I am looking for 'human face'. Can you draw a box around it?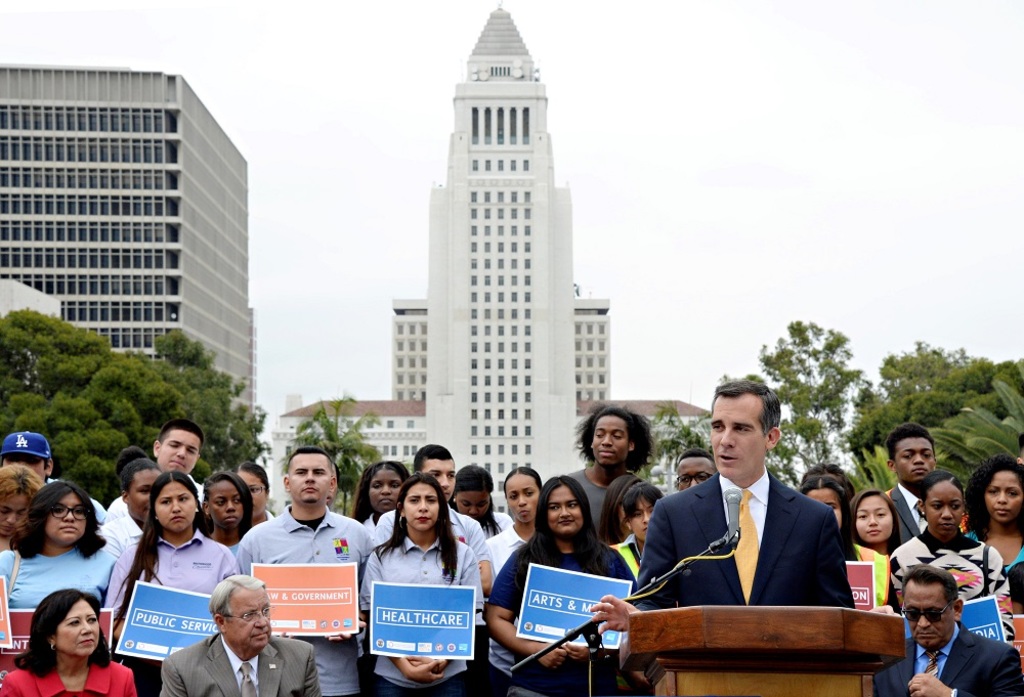
Sure, the bounding box is 129, 471, 155, 522.
